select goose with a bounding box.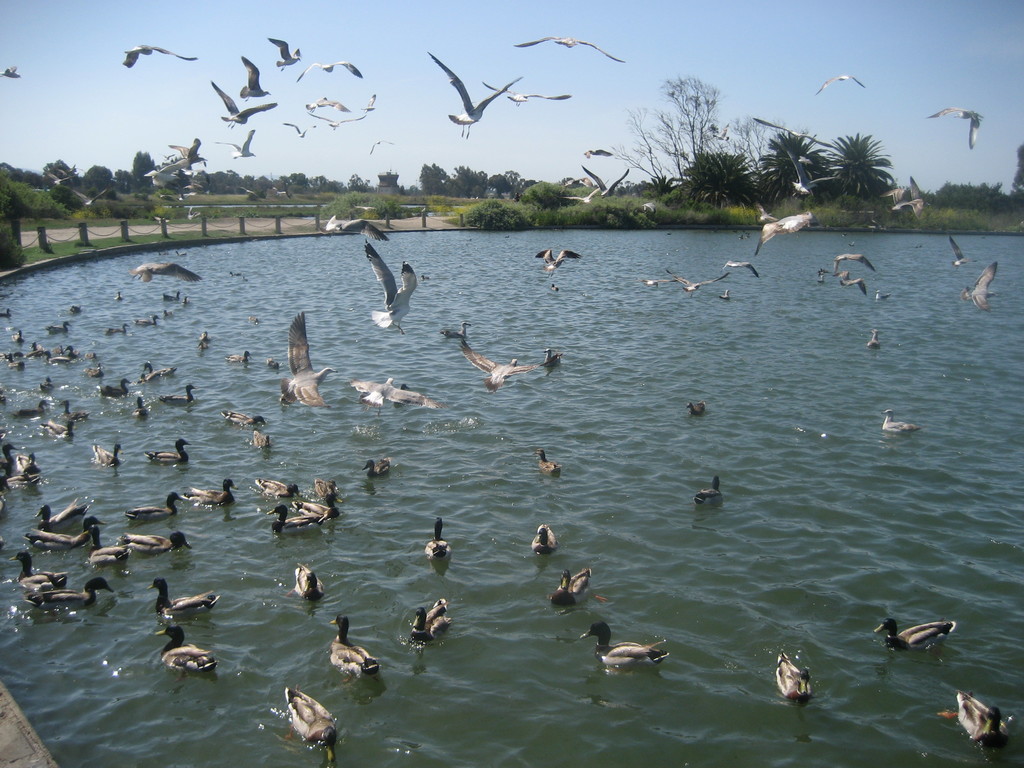
(left=579, top=622, right=673, bottom=663).
